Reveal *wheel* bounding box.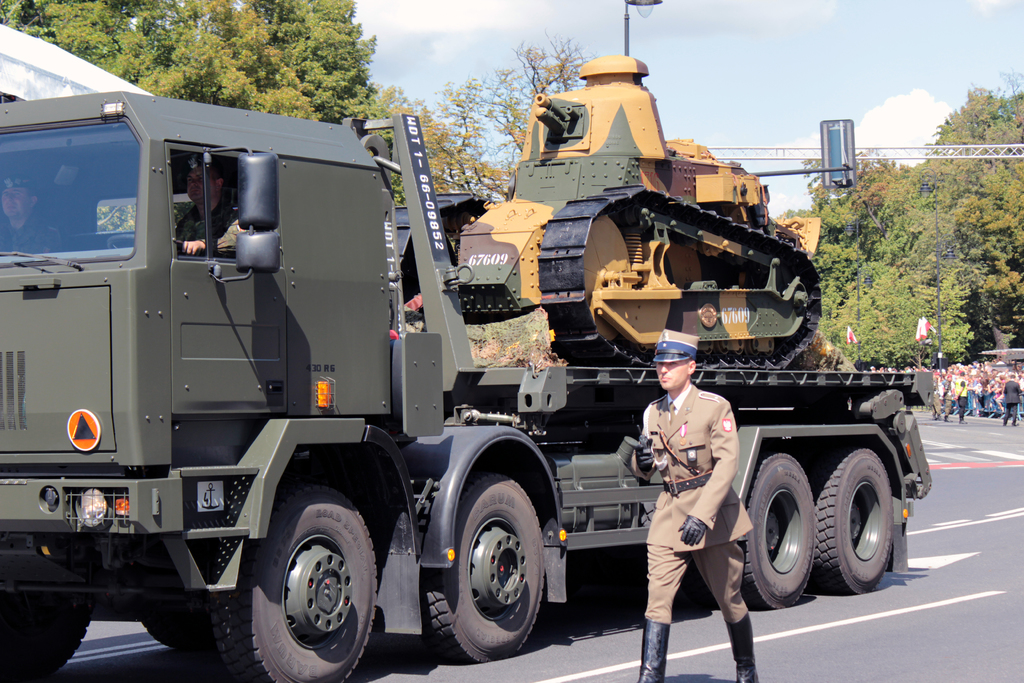
Revealed: pyautogui.locateOnScreen(702, 340, 712, 353).
